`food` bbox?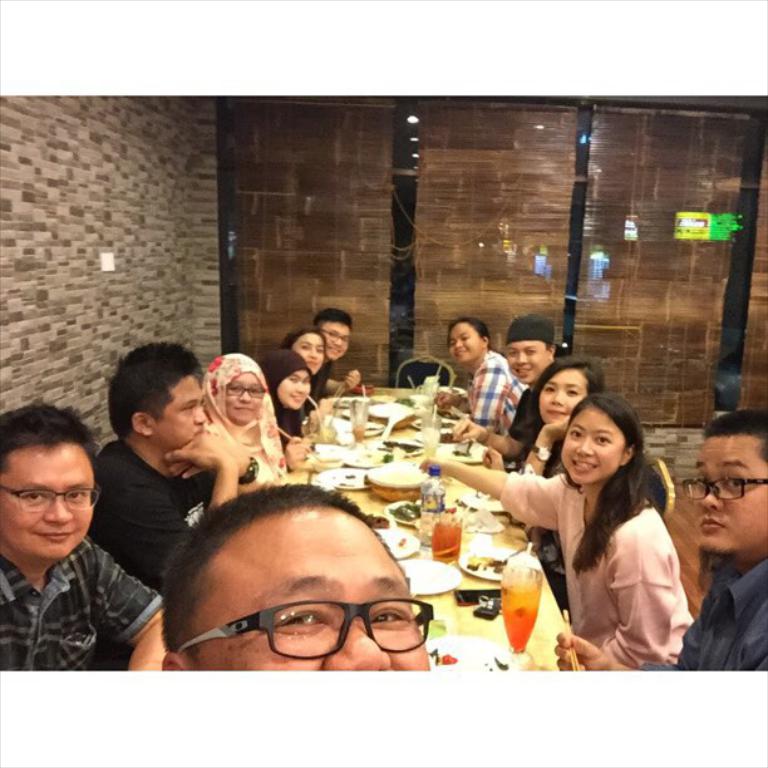
(468,536,508,575)
